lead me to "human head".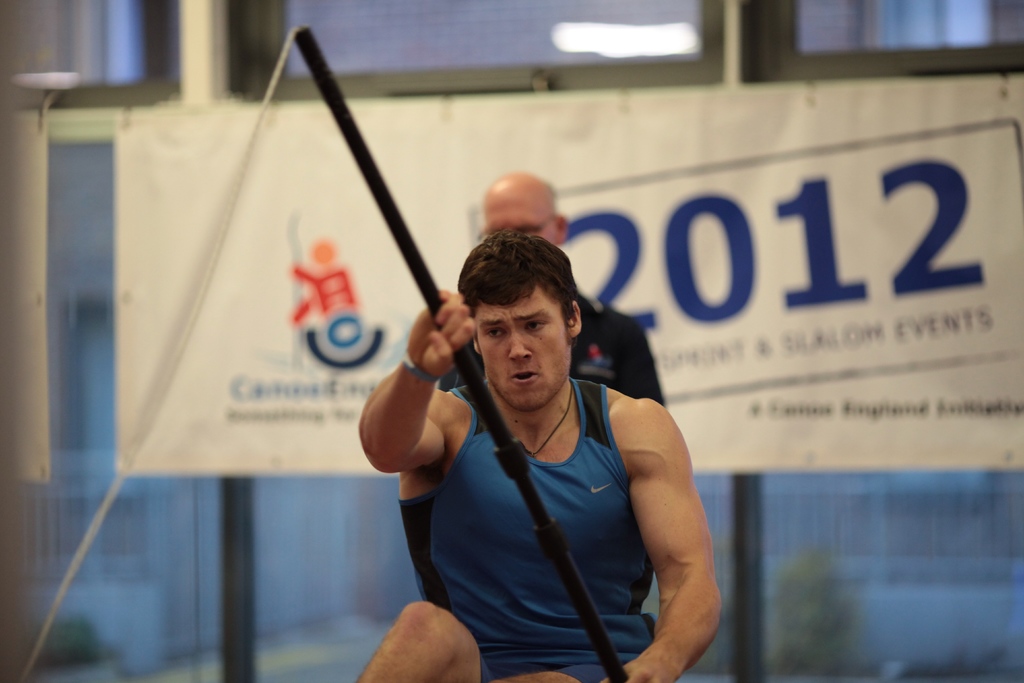
Lead to l=479, t=168, r=569, b=245.
